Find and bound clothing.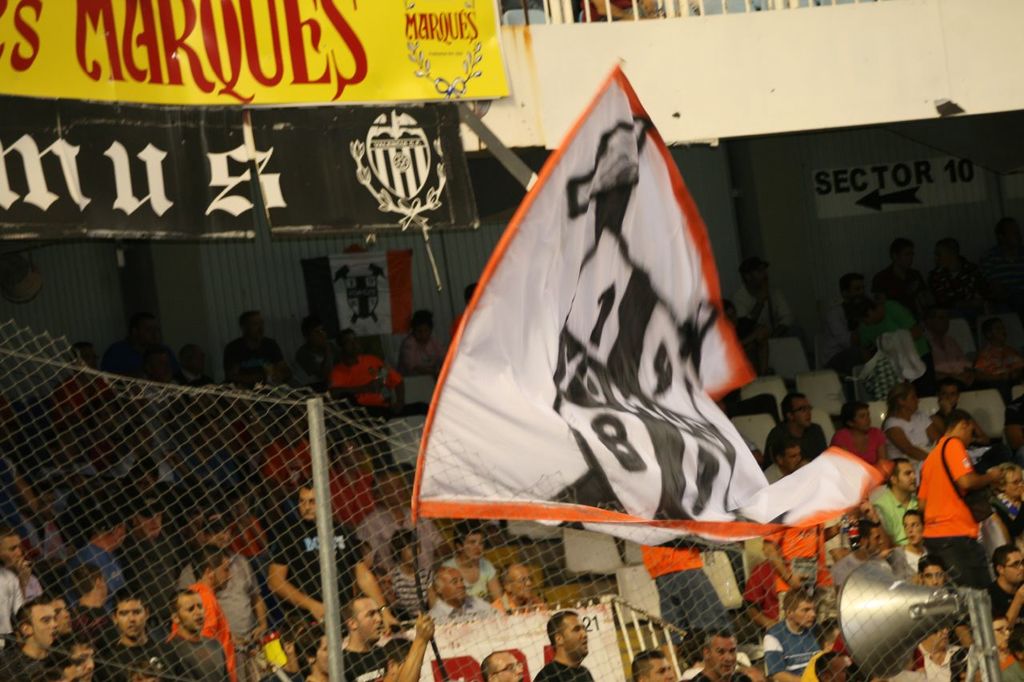
Bound: (x1=397, y1=326, x2=441, y2=377).
